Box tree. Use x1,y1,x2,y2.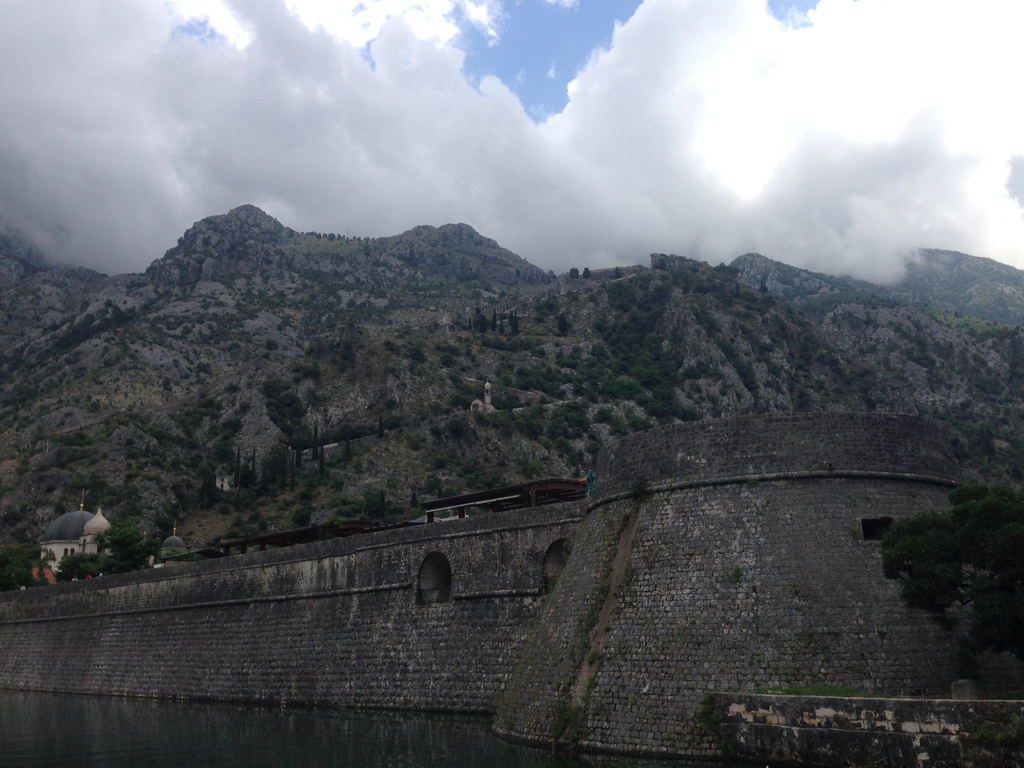
759,280,774,294.
